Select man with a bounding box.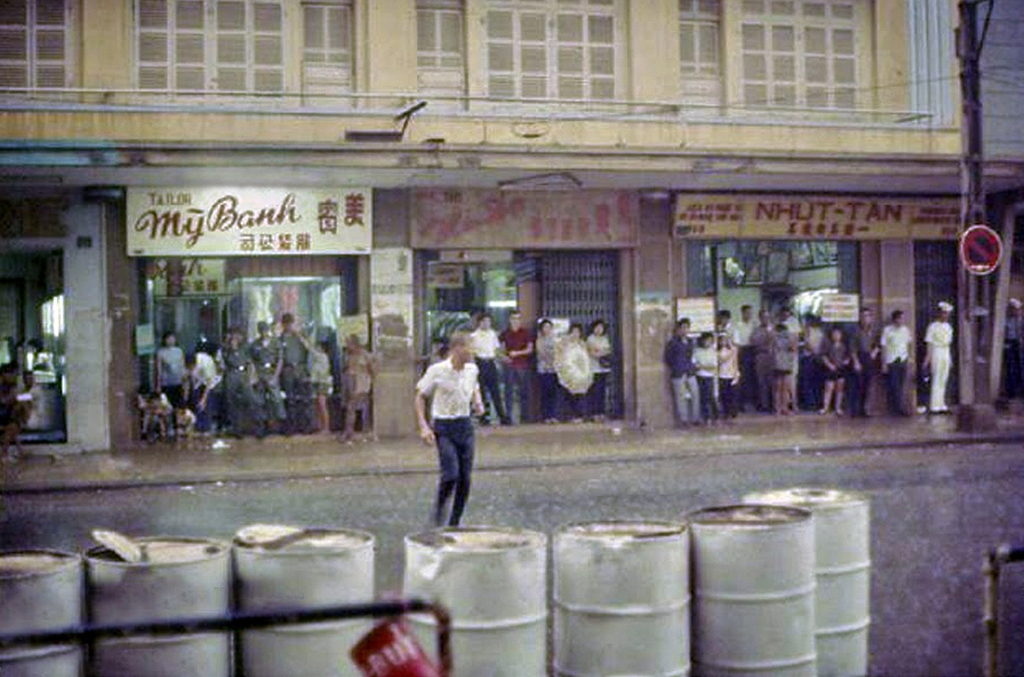
region(732, 306, 759, 411).
